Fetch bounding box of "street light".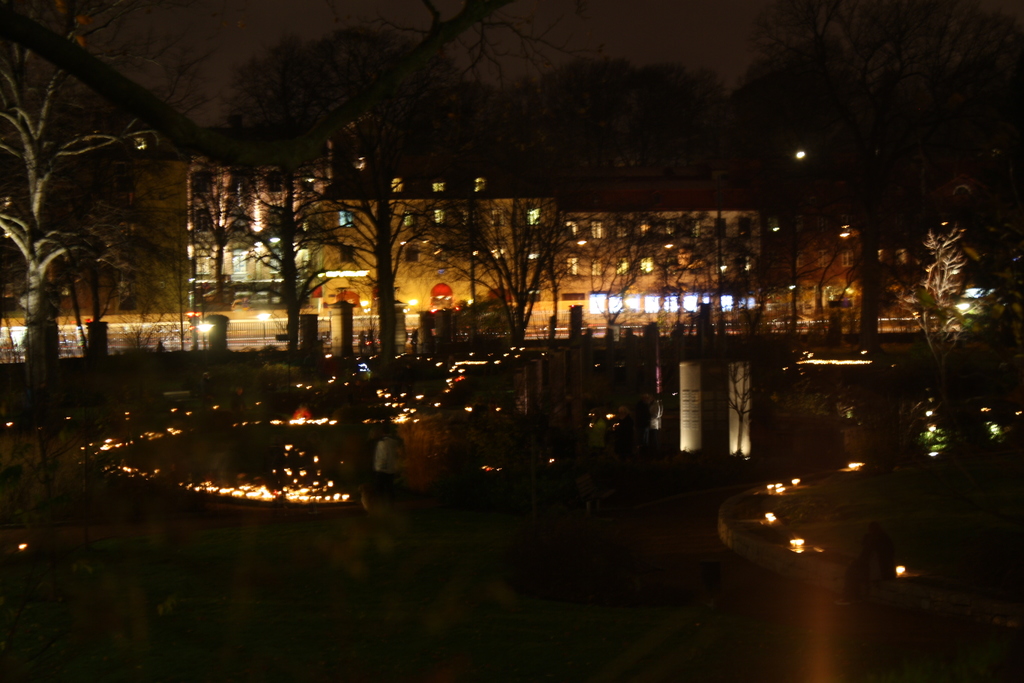
Bbox: box(790, 147, 807, 331).
